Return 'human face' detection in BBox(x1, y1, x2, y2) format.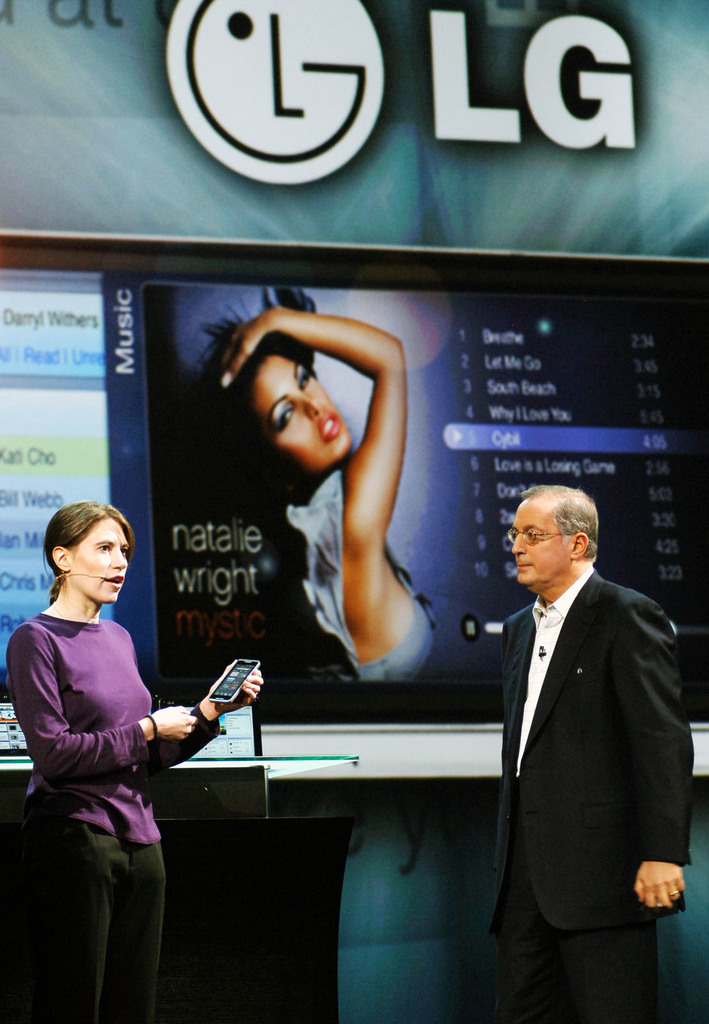
BBox(70, 518, 127, 602).
